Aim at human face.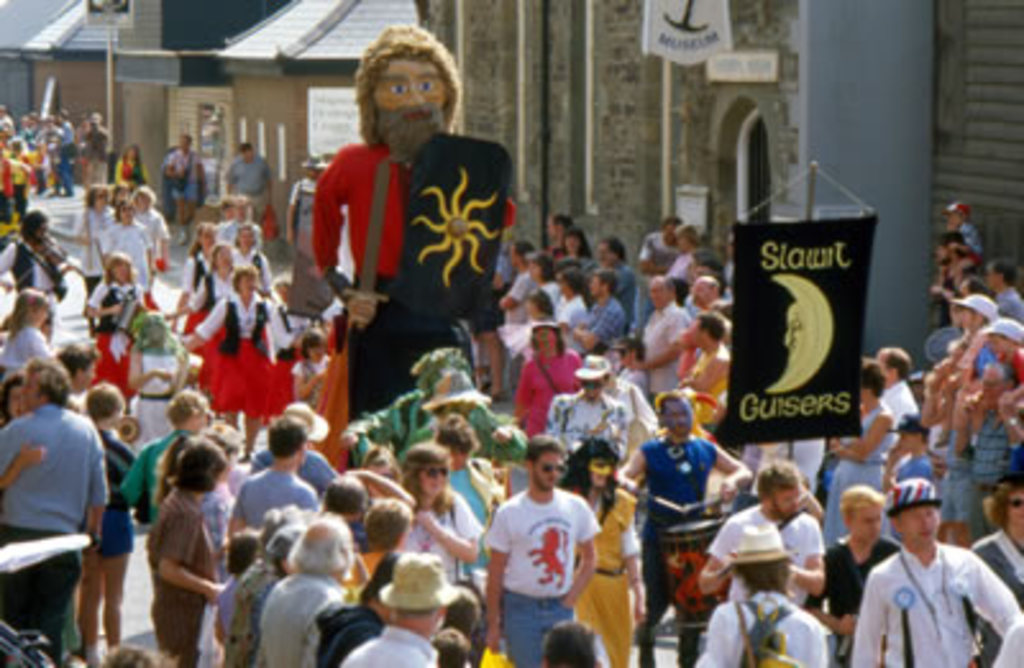
Aimed at {"x1": 422, "y1": 463, "x2": 453, "y2": 497}.
